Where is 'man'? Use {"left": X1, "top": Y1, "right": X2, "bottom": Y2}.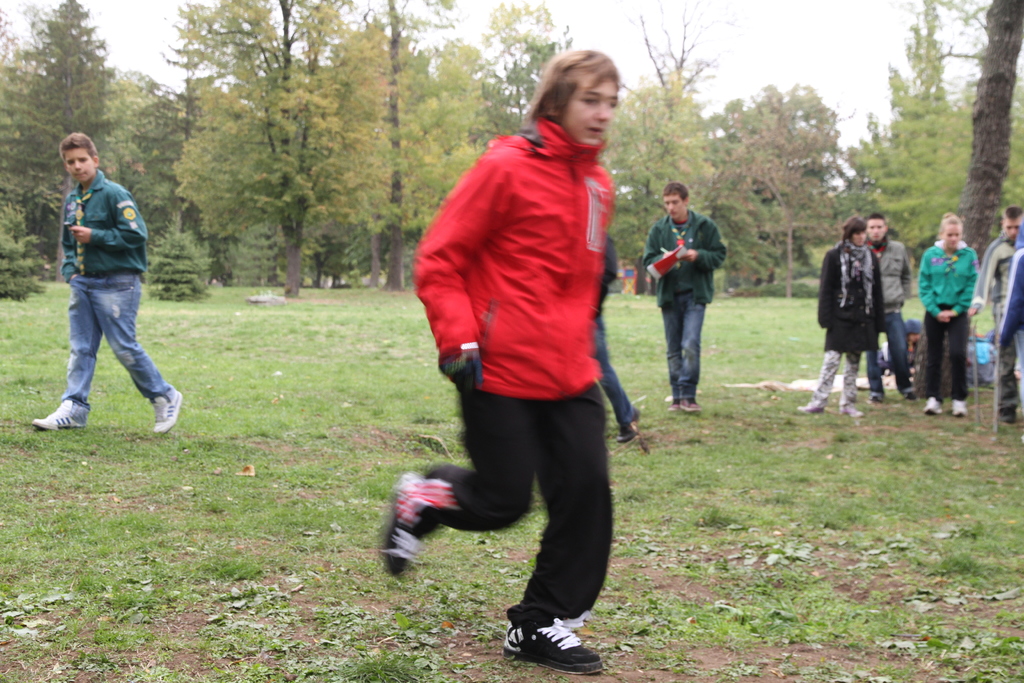
{"left": 381, "top": 45, "right": 614, "bottom": 681}.
